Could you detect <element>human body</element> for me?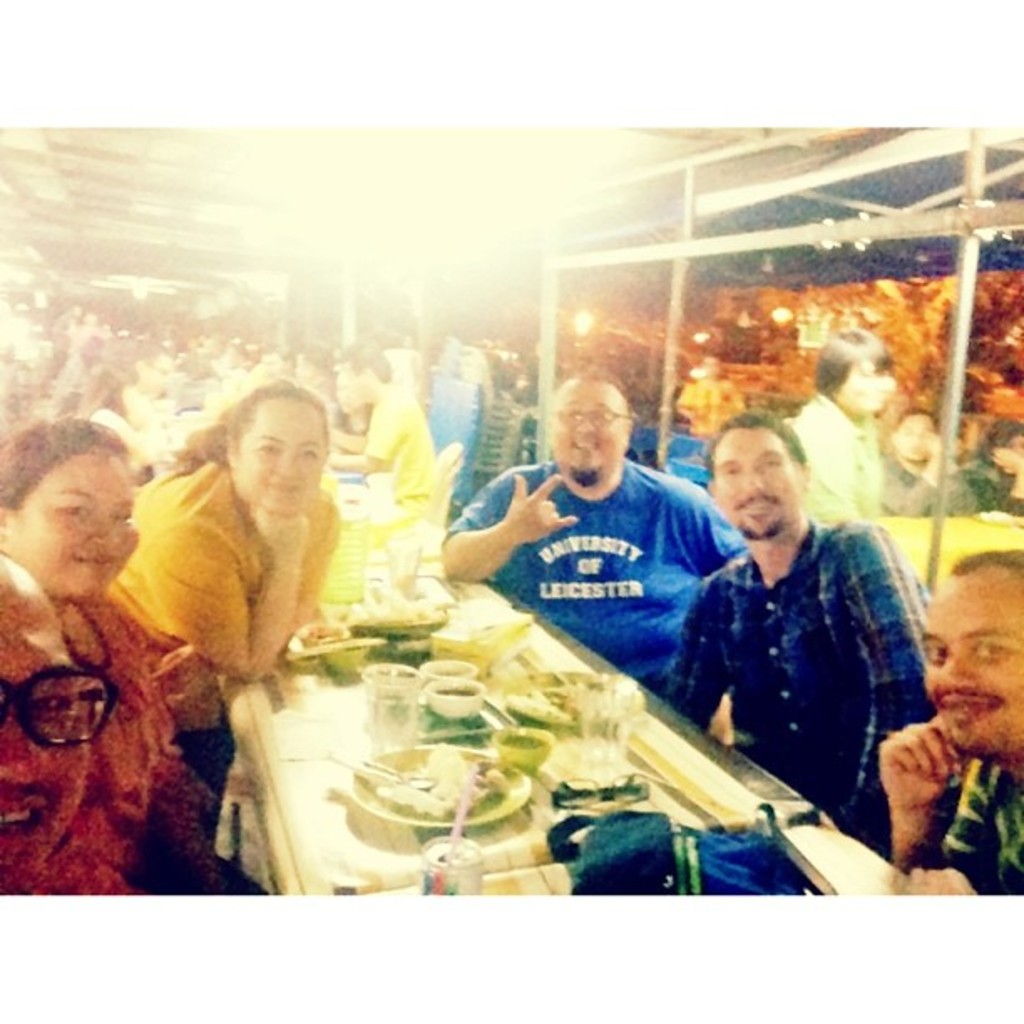
Detection result: l=0, t=413, r=246, b=899.
